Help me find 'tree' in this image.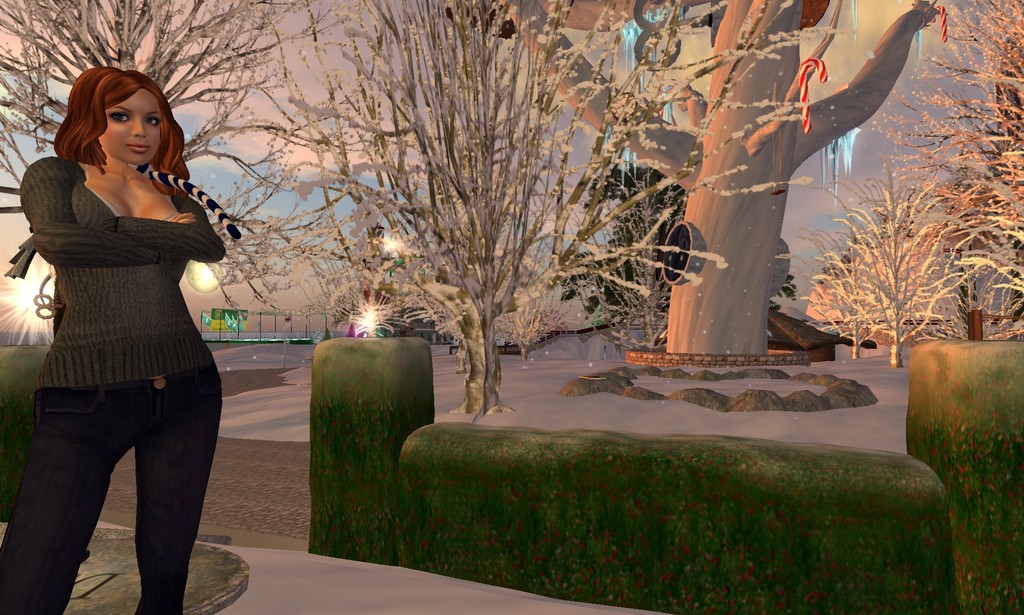
Found it: x1=260 y1=5 x2=842 y2=422.
